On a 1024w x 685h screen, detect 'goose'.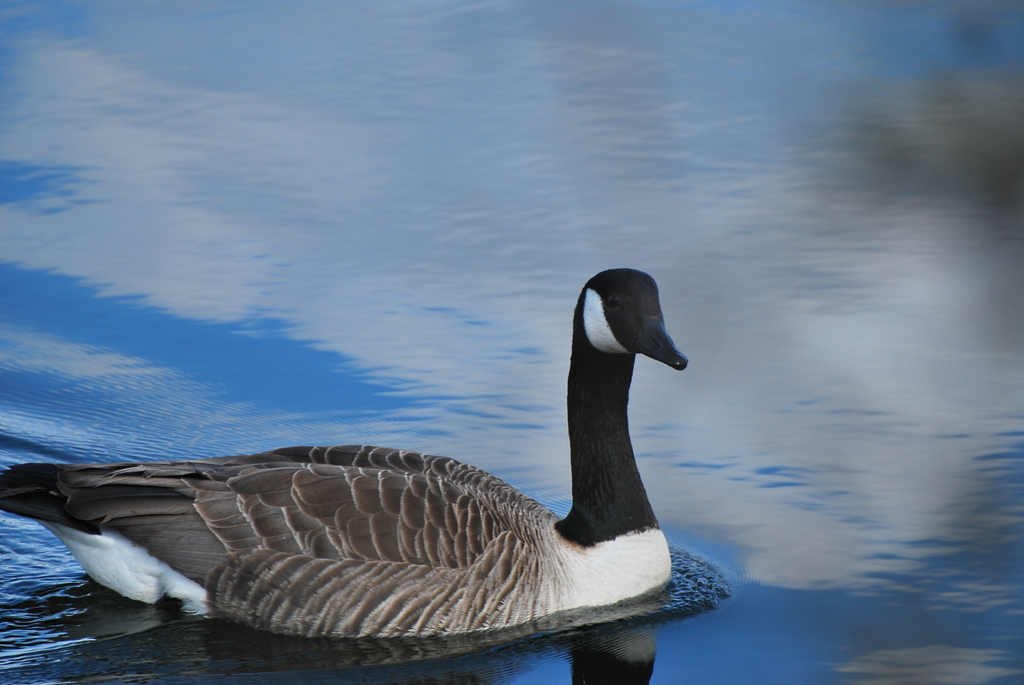
0, 262, 691, 642.
